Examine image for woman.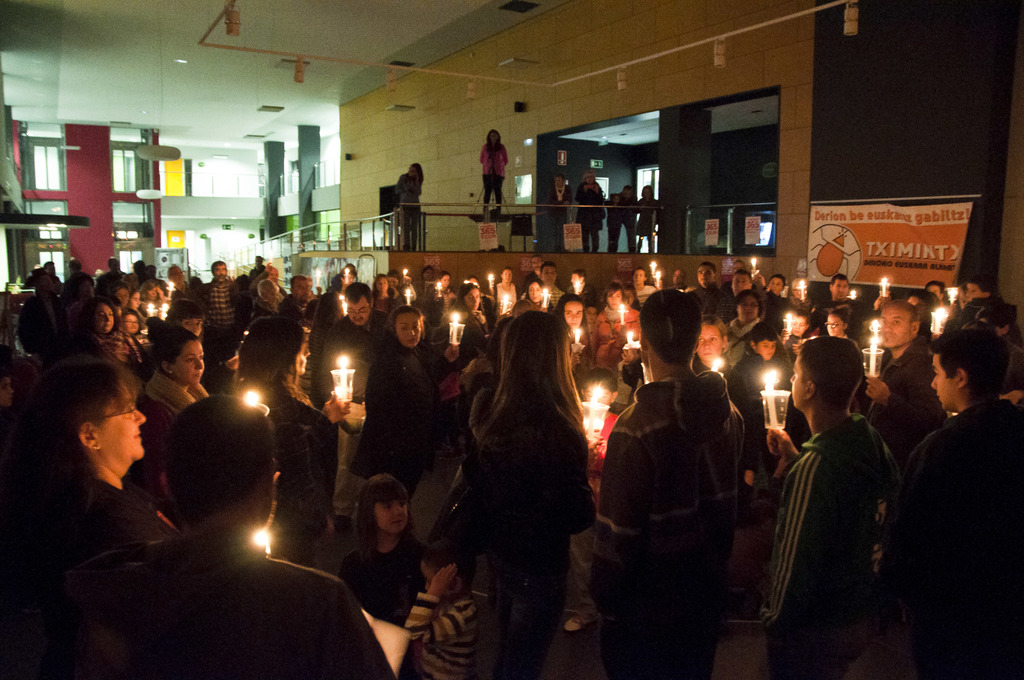
Examination result: BBox(0, 368, 177, 671).
